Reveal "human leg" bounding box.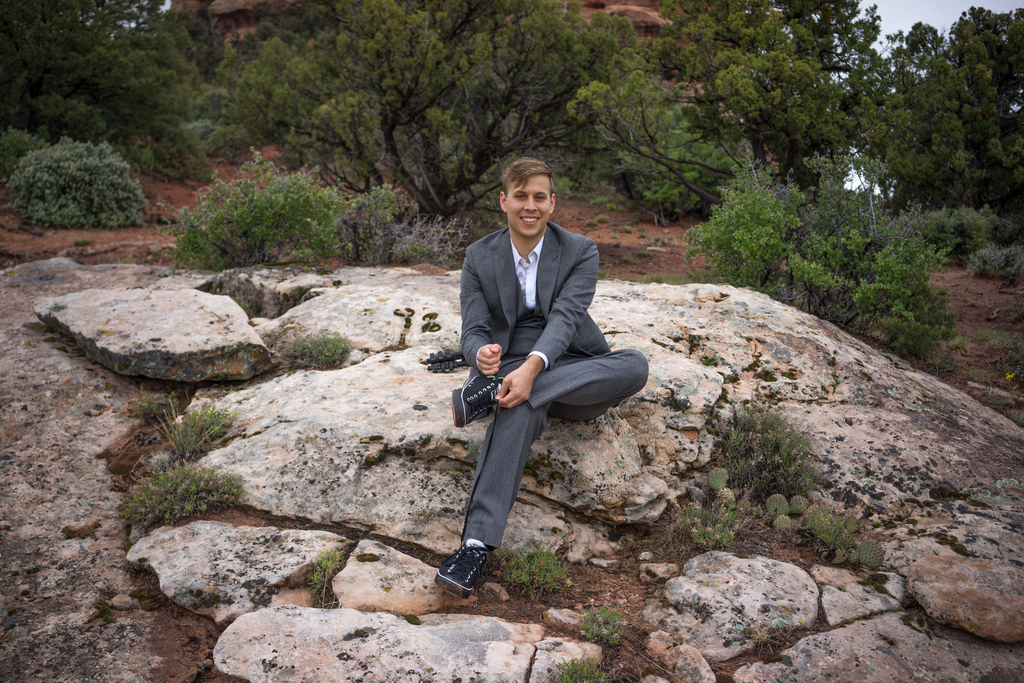
Revealed: <box>452,352,650,426</box>.
